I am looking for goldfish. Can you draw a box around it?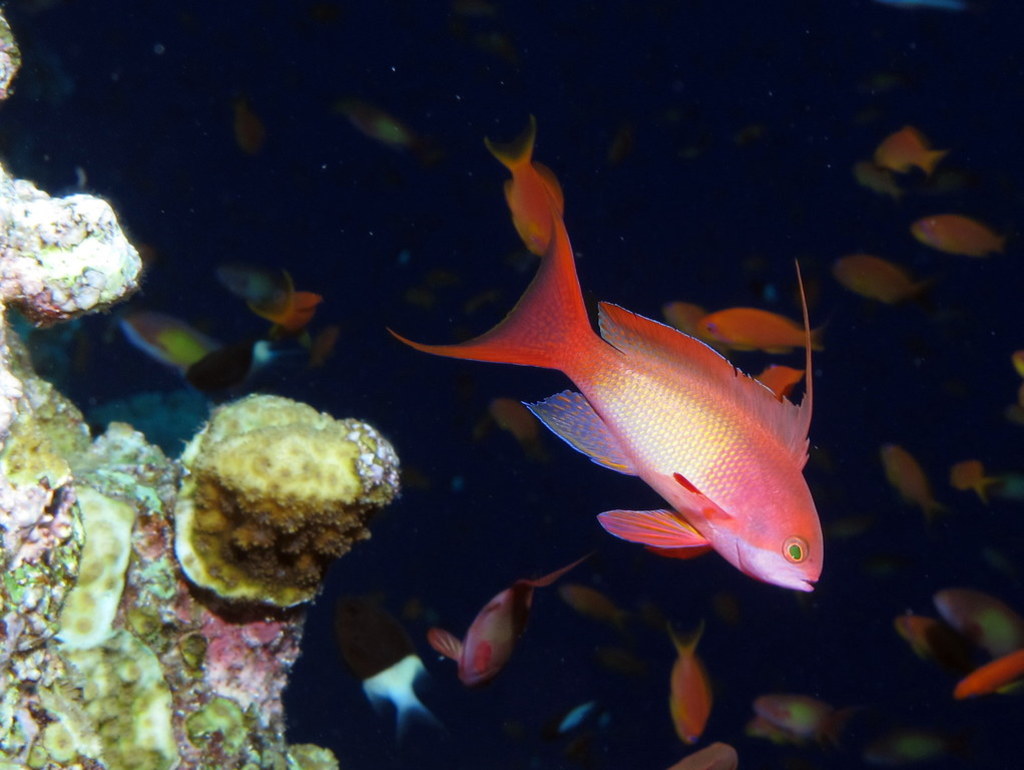
Sure, the bounding box is l=833, t=256, r=922, b=303.
